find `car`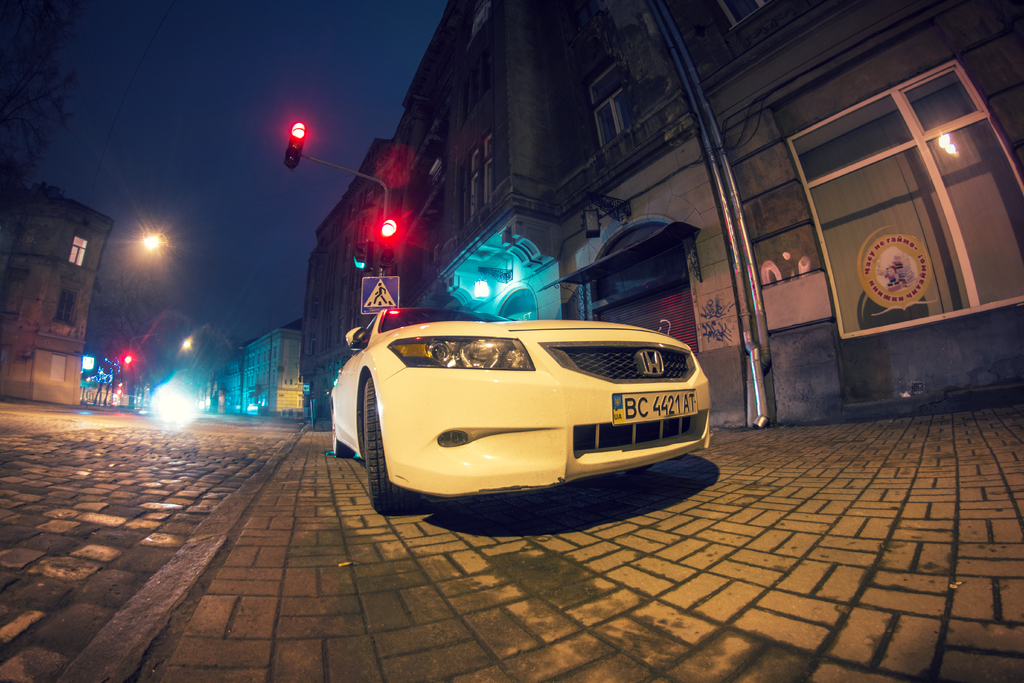
(left=316, top=303, right=727, bottom=517)
